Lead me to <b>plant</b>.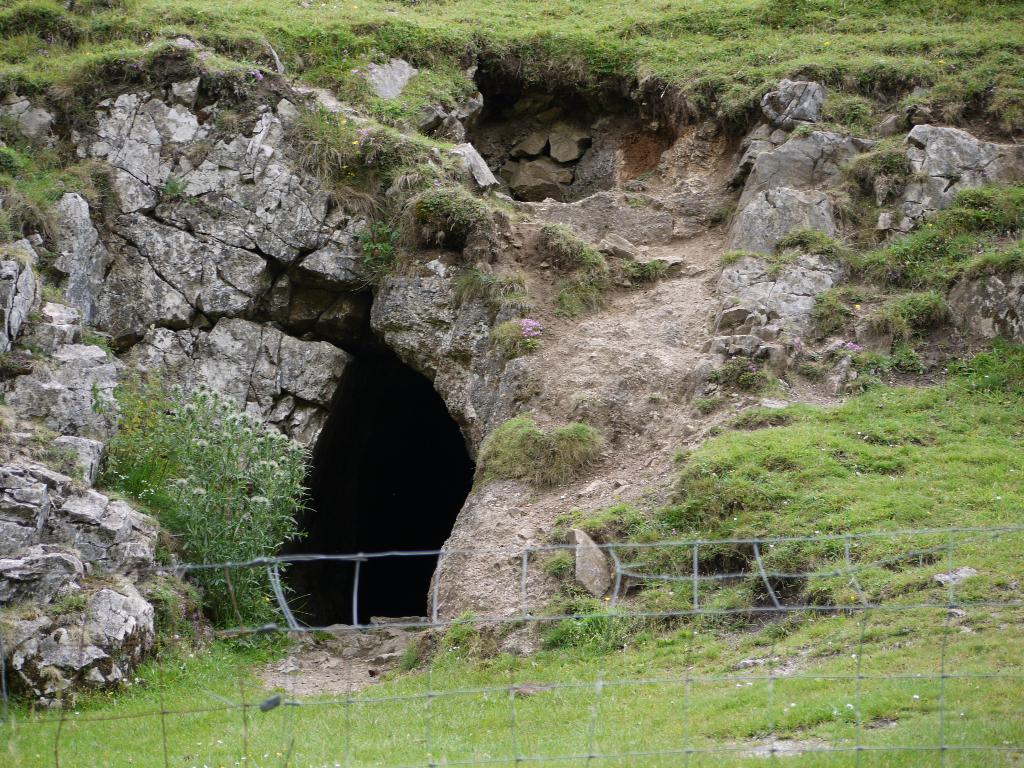
Lead to select_region(164, 138, 212, 169).
